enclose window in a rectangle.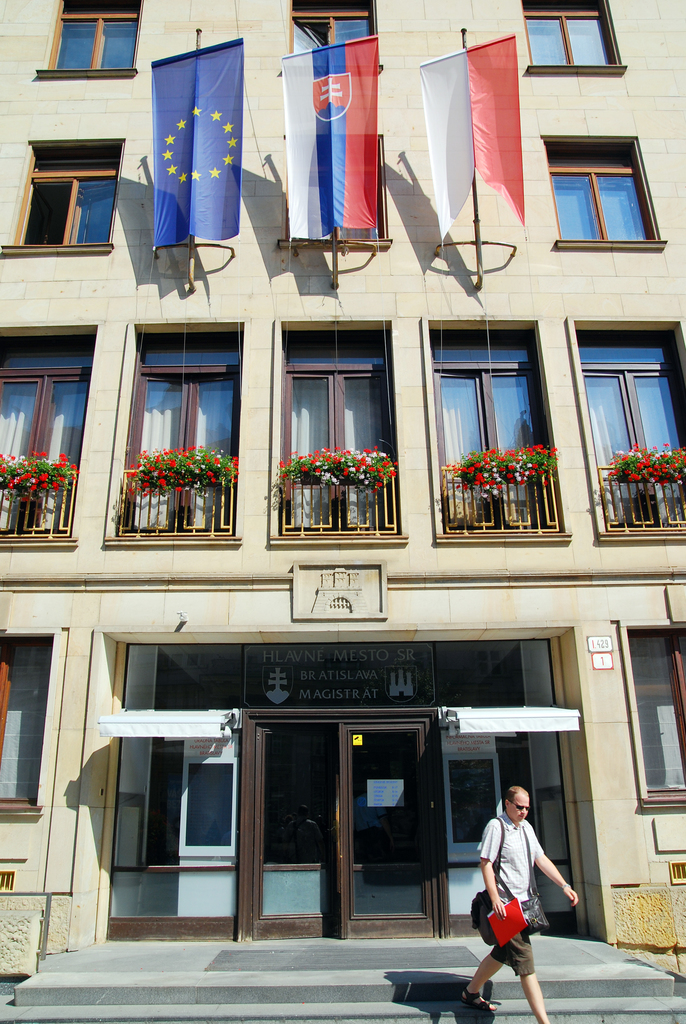
locate(0, 629, 67, 818).
